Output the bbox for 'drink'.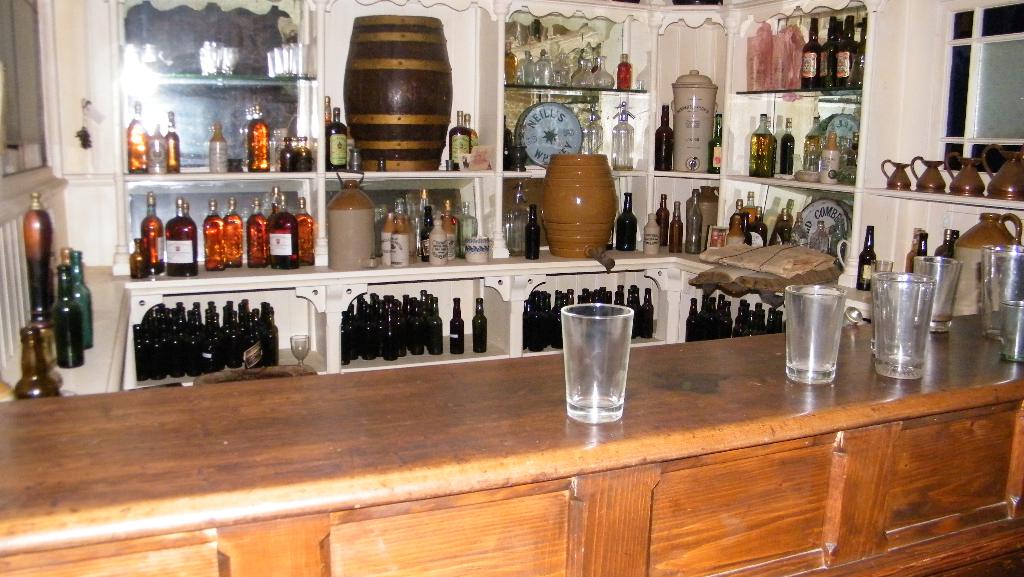
select_region(248, 211, 268, 268).
